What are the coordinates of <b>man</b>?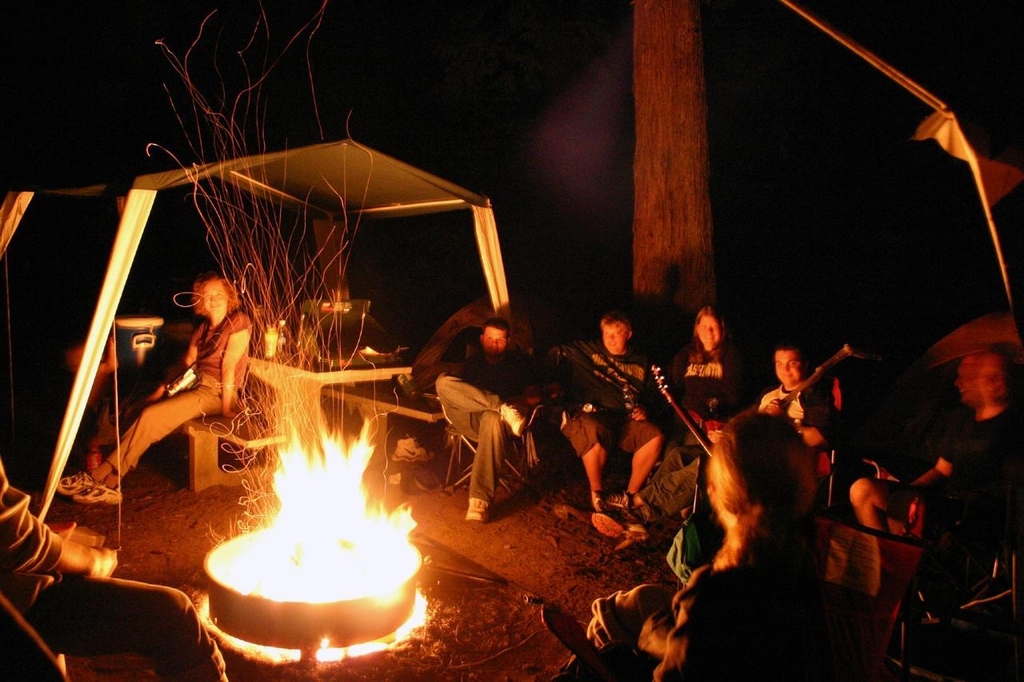
left=437, top=318, right=559, bottom=523.
